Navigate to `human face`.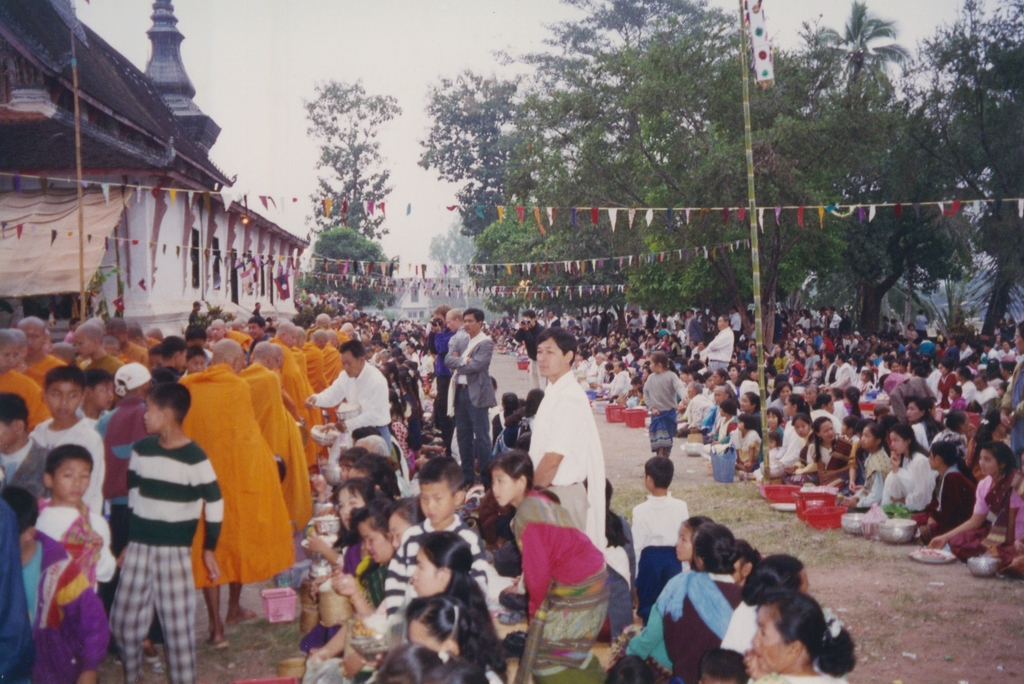
Navigation target: (41,380,83,425).
